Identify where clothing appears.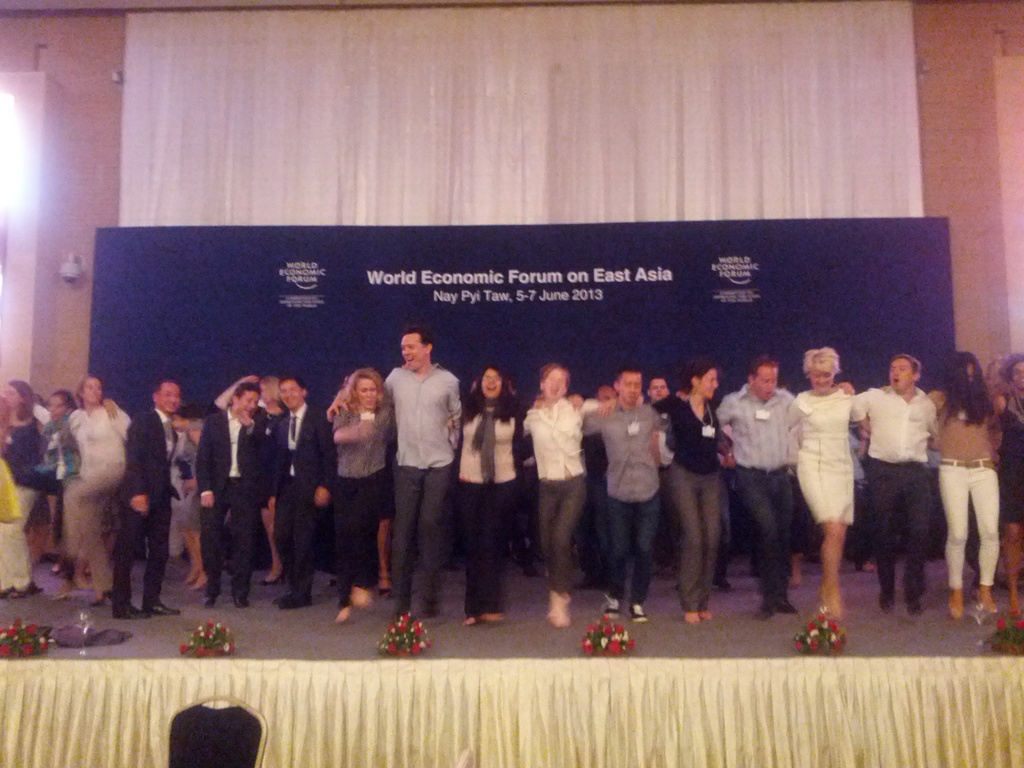
Appears at Rect(582, 400, 659, 601).
